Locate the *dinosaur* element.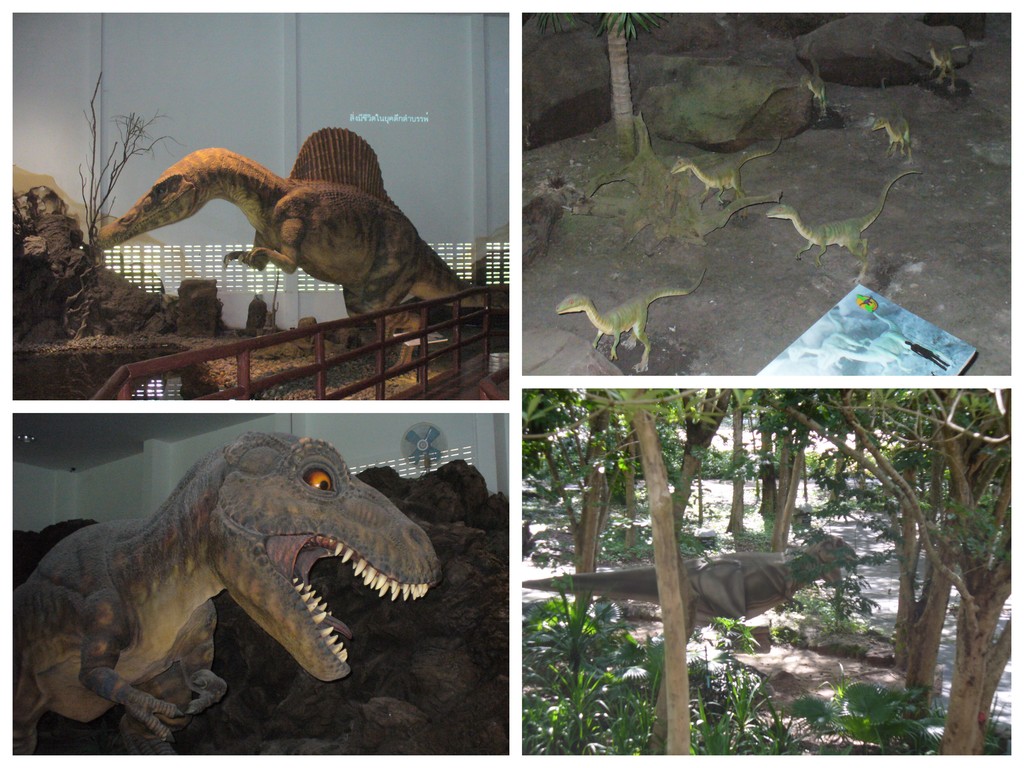
Element bbox: bbox=[802, 45, 828, 125].
